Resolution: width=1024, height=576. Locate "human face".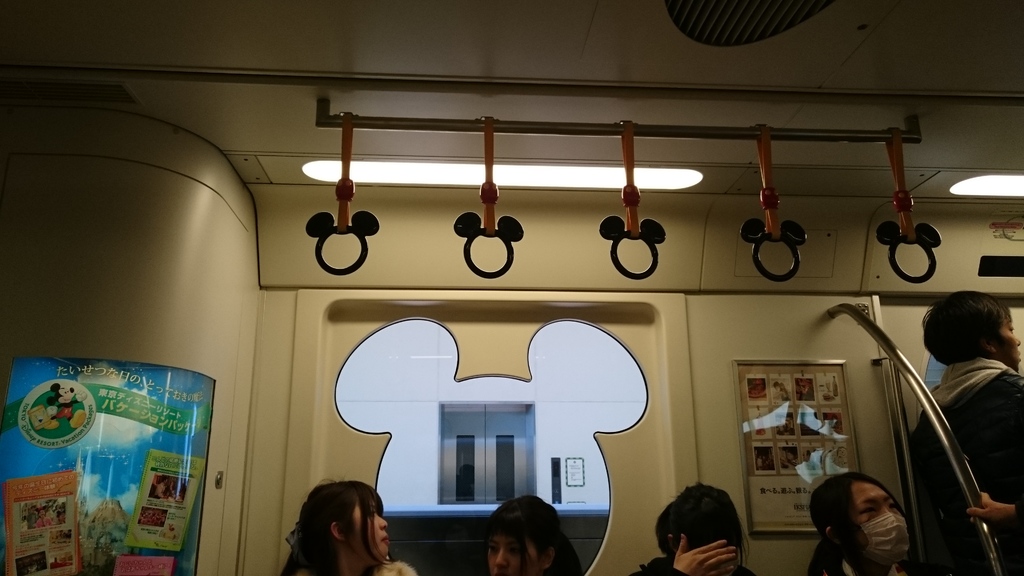
Rect(350, 499, 392, 557).
